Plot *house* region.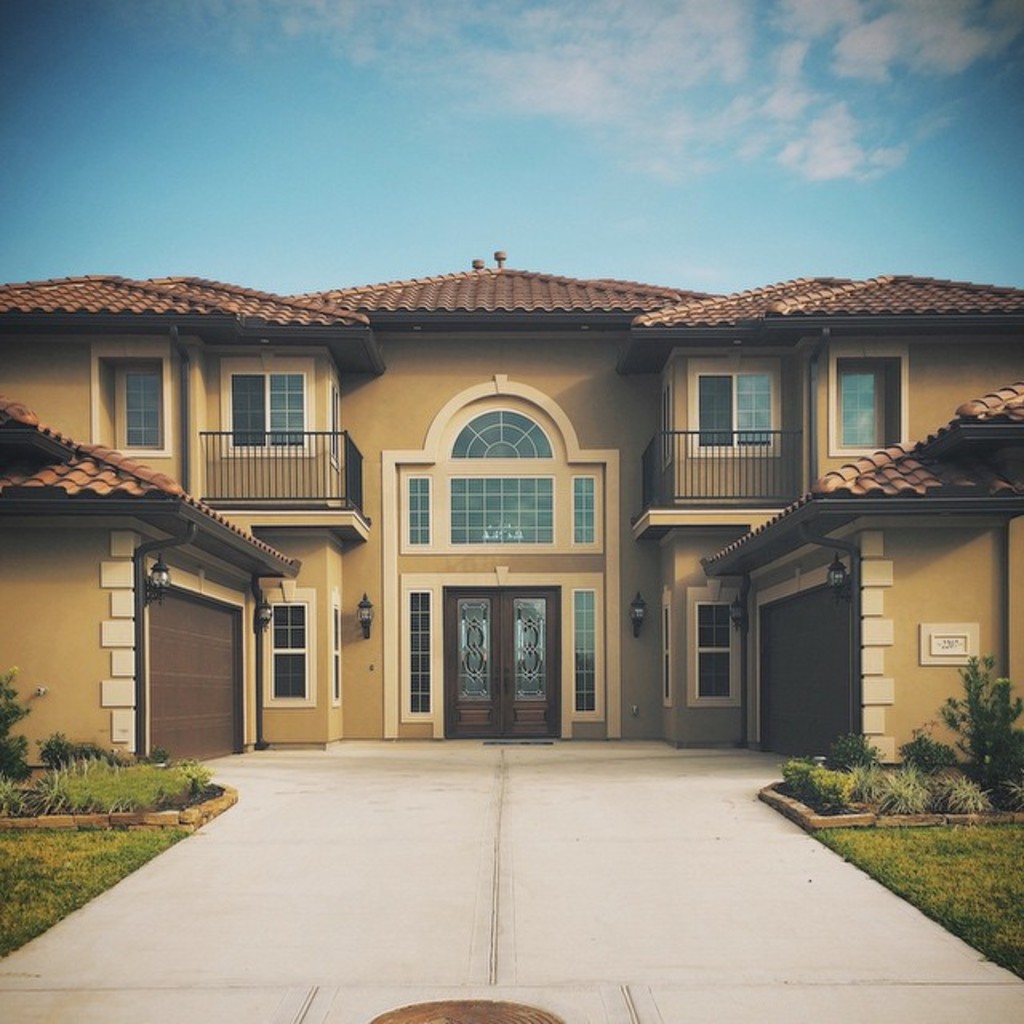
Plotted at 2,229,994,786.
